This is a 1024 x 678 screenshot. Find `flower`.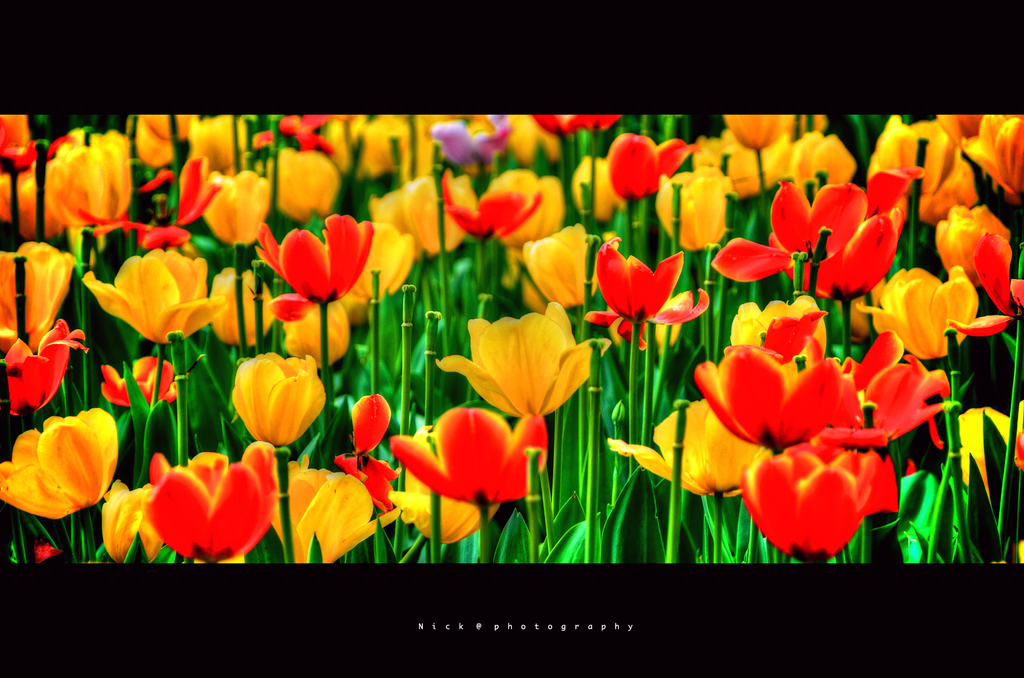
Bounding box: Rect(268, 455, 404, 568).
